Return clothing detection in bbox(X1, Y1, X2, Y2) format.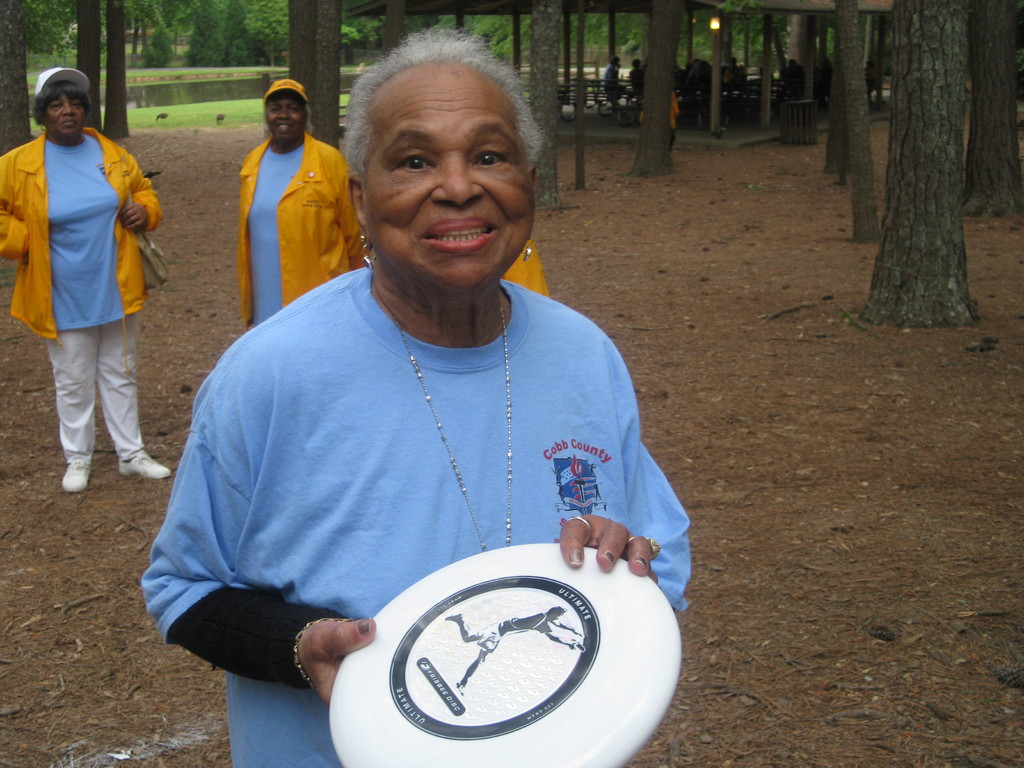
bbox(0, 124, 161, 463).
